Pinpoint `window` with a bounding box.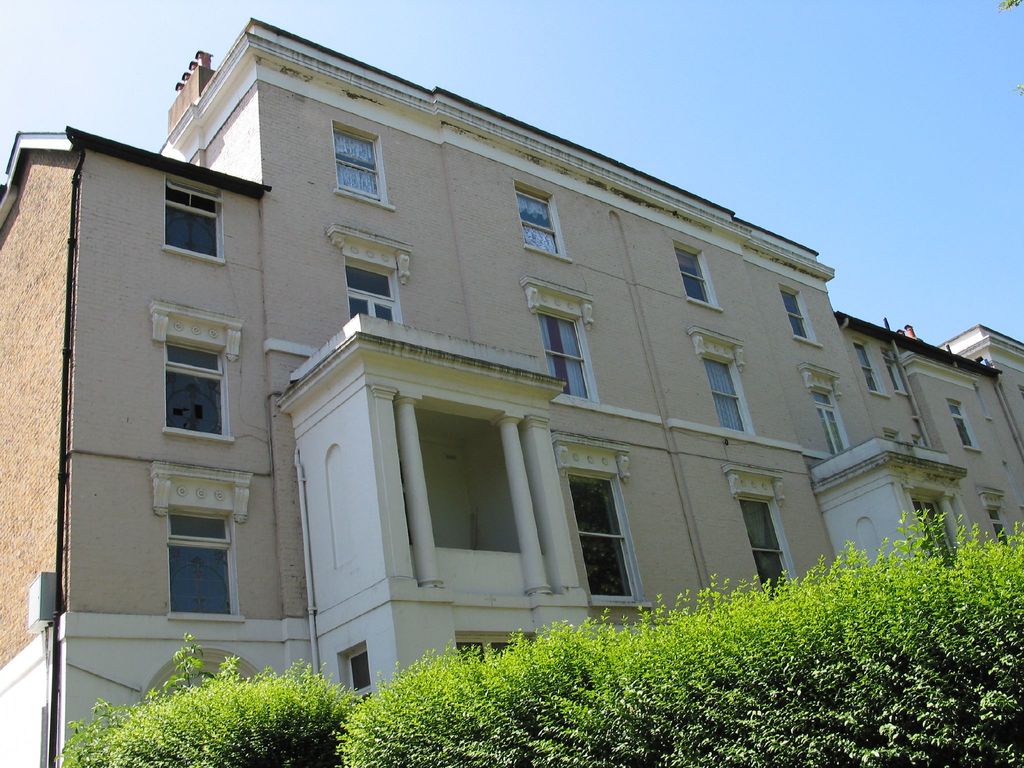
[945, 401, 969, 447].
